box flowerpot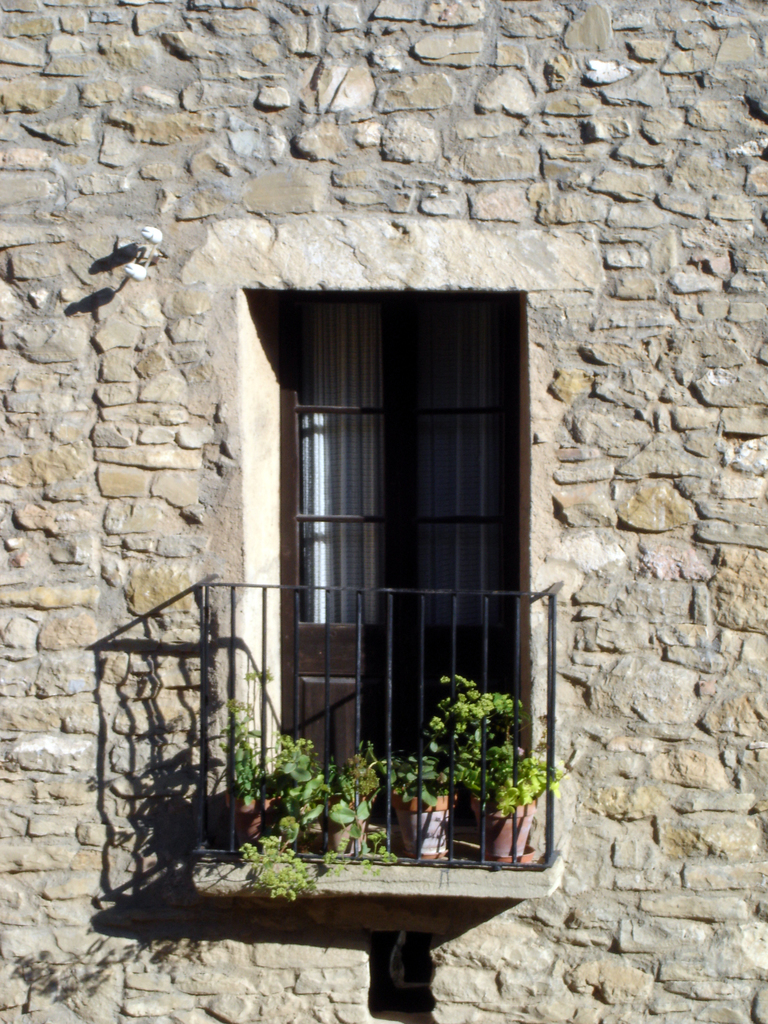
bbox=[390, 784, 472, 861]
